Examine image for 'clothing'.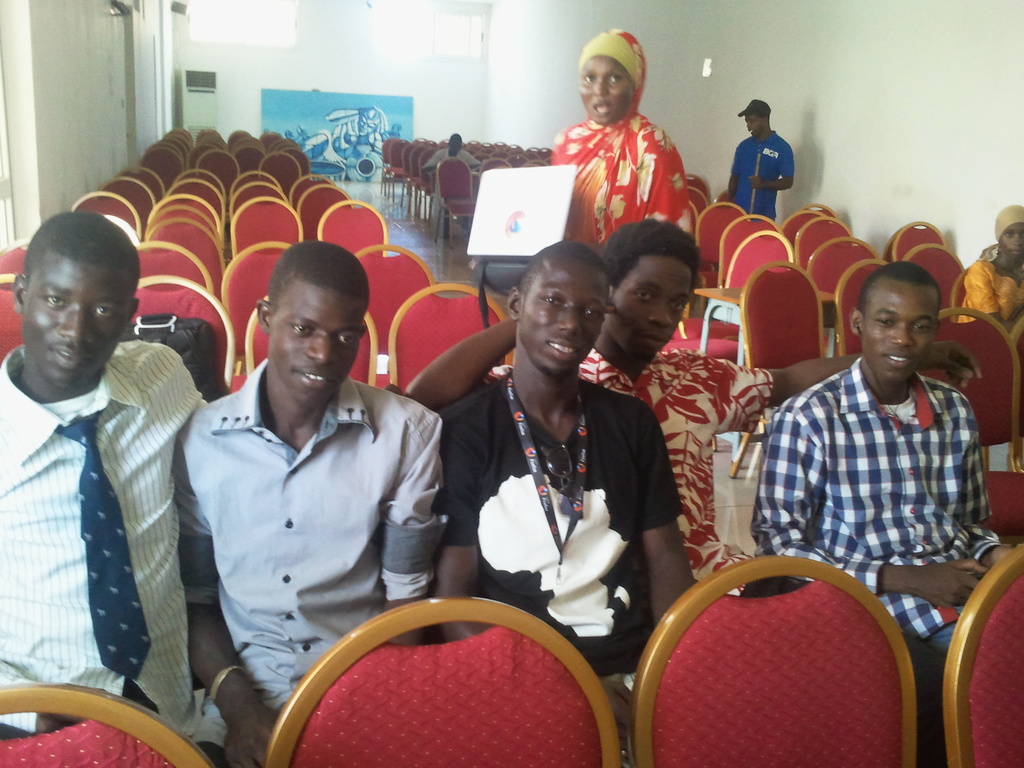
Examination result: region(554, 29, 687, 255).
